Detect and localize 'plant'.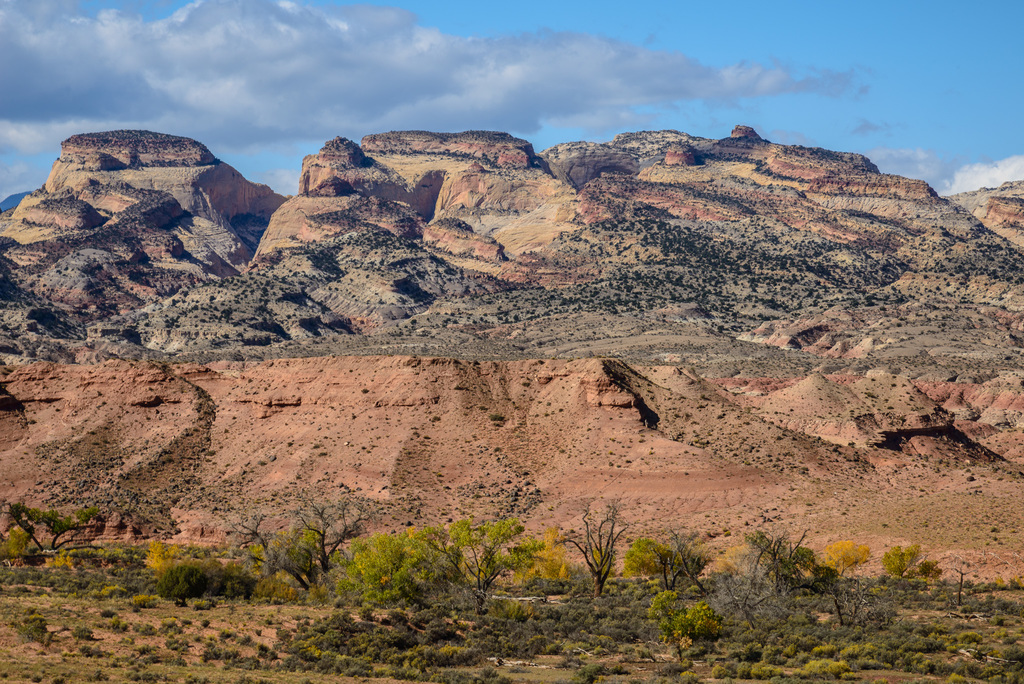
Localized at (708, 659, 739, 681).
